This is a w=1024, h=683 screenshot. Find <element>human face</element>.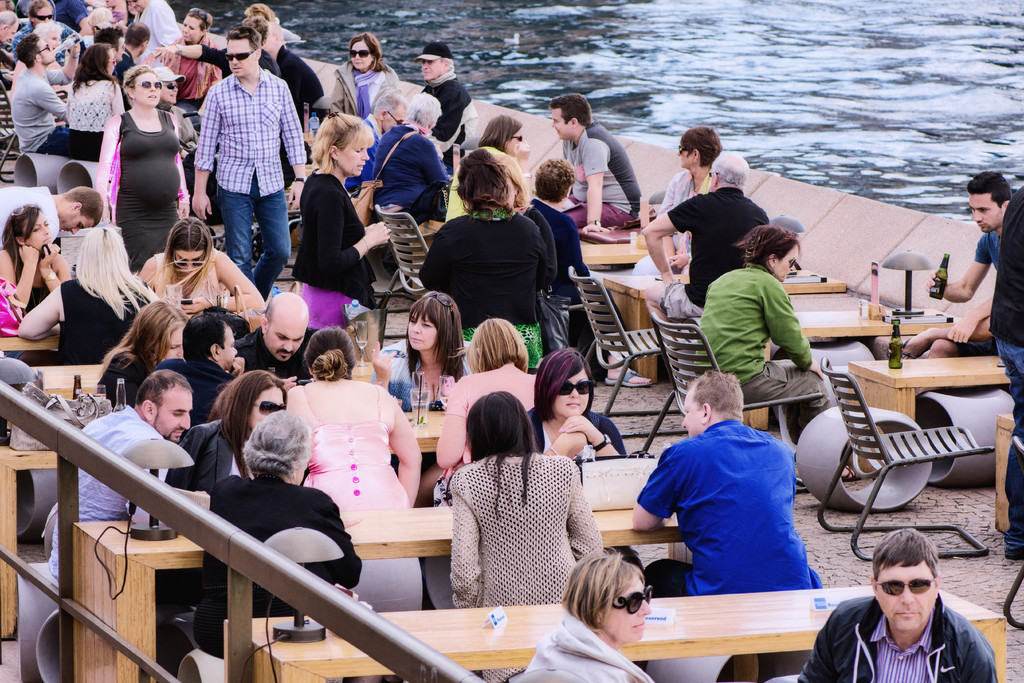
Bounding box: [179,12,202,45].
